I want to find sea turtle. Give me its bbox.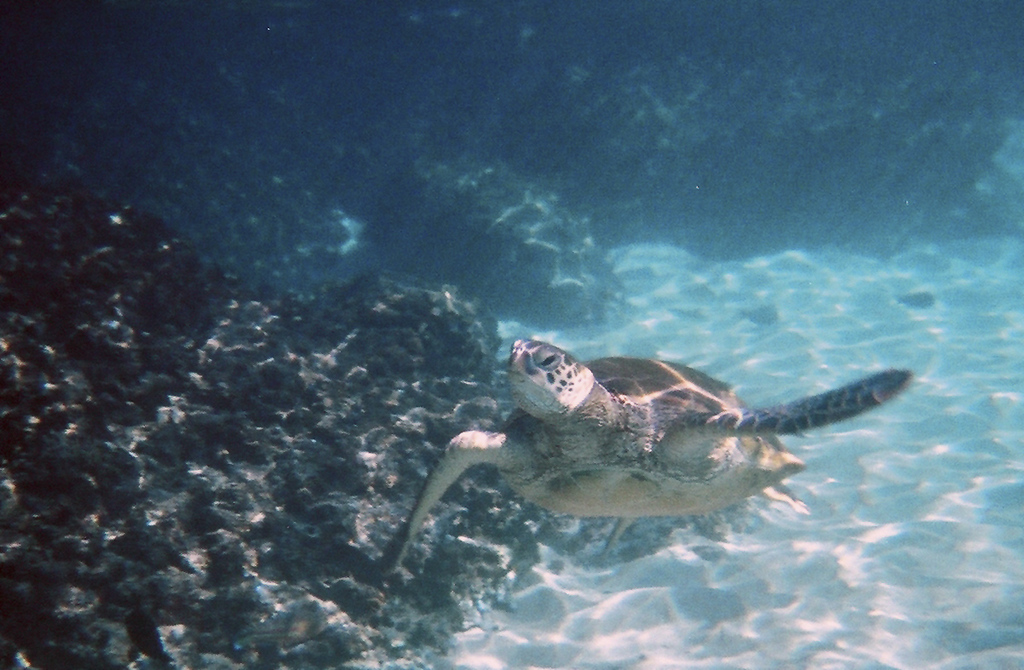
372 332 916 583.
